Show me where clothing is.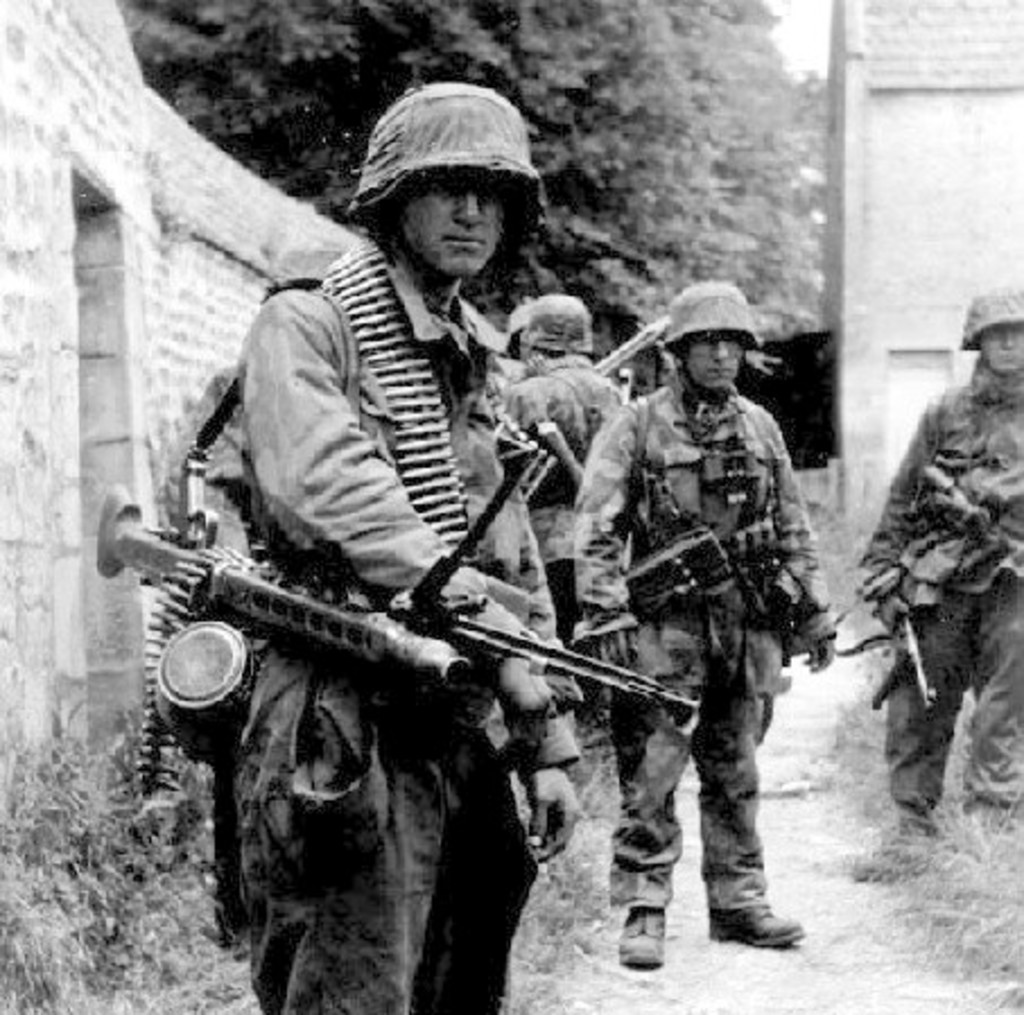
clothing is at bbox=[857, 391, 1017, 805].
